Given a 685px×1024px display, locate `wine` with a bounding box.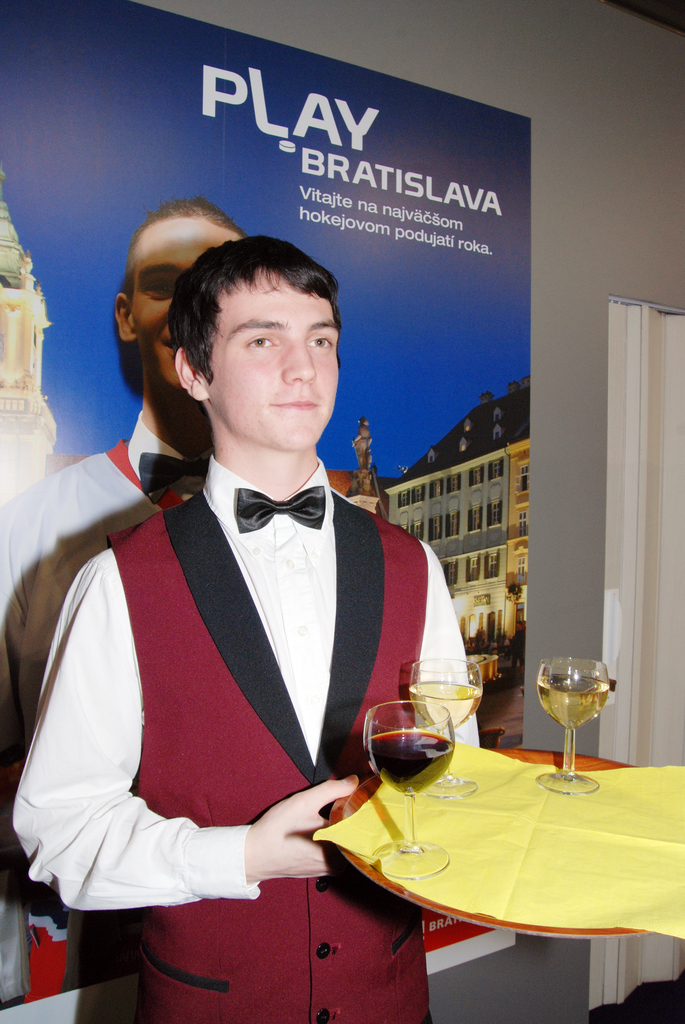
Located: 408, 680, 482, 729.
